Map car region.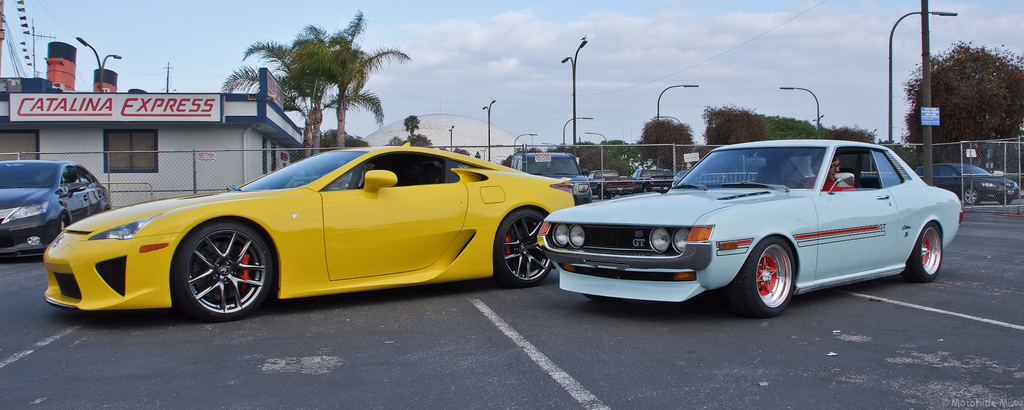
Mapped to crop(915, 161, 1021, 206).
